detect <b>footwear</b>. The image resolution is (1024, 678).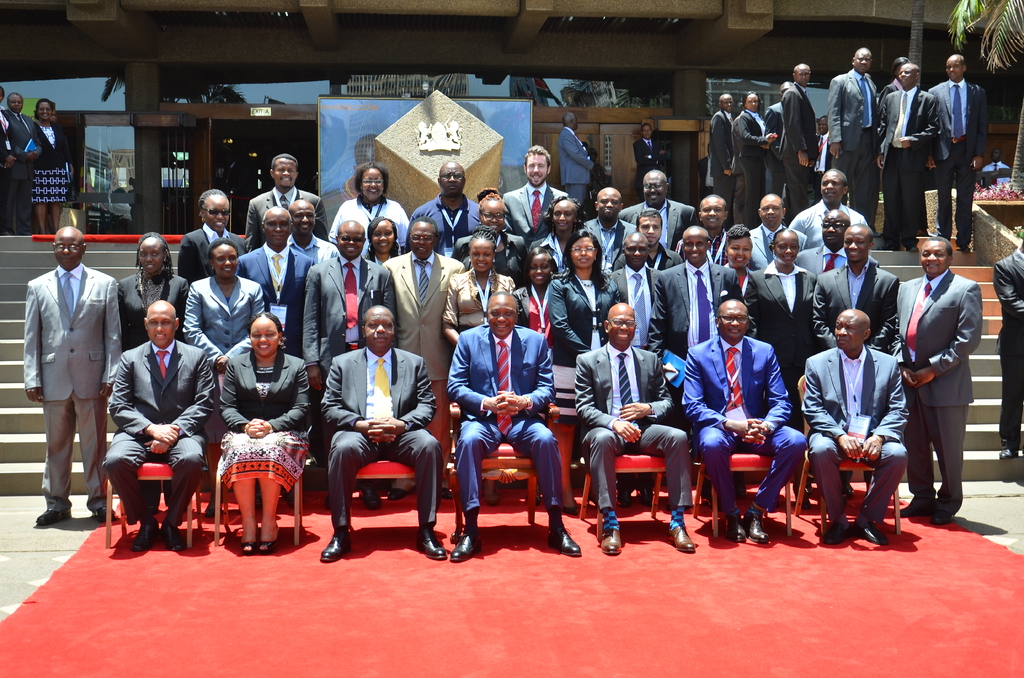
l=450, t=529, r=485, b=563.
